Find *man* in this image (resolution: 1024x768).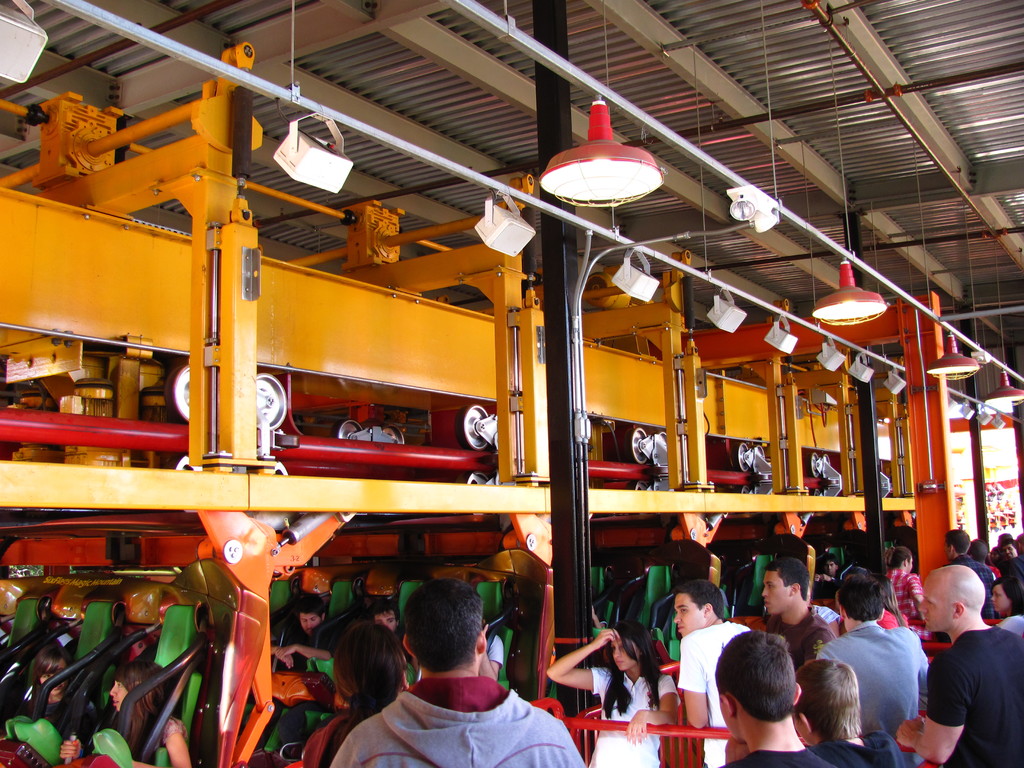
[left=888, top=545, right=927, bottom=627].
